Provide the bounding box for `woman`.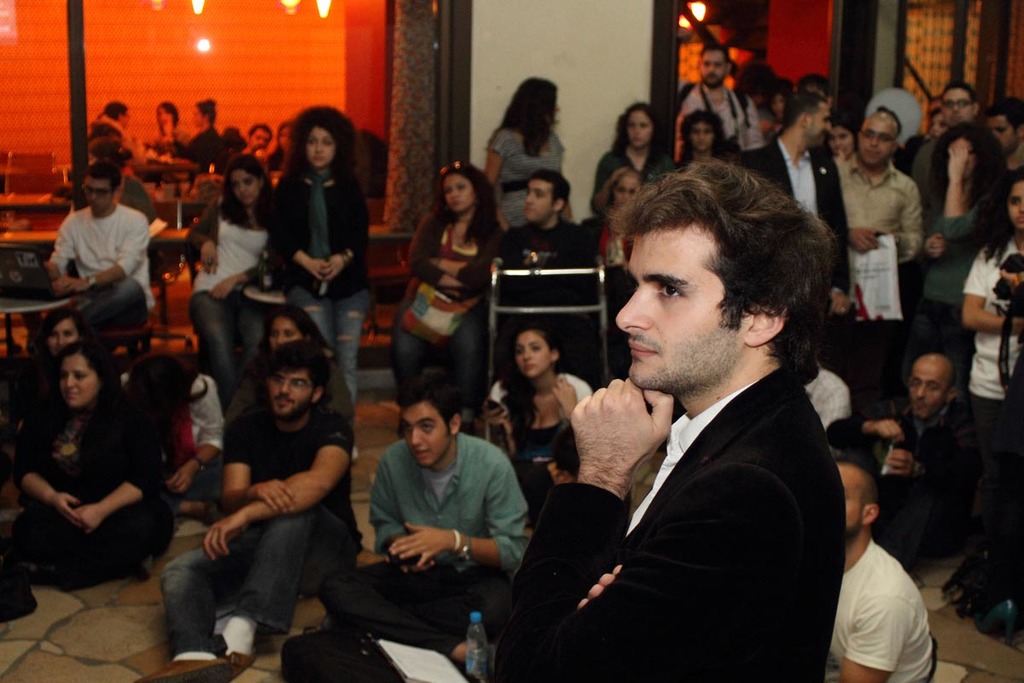
921 125 1017 348.
